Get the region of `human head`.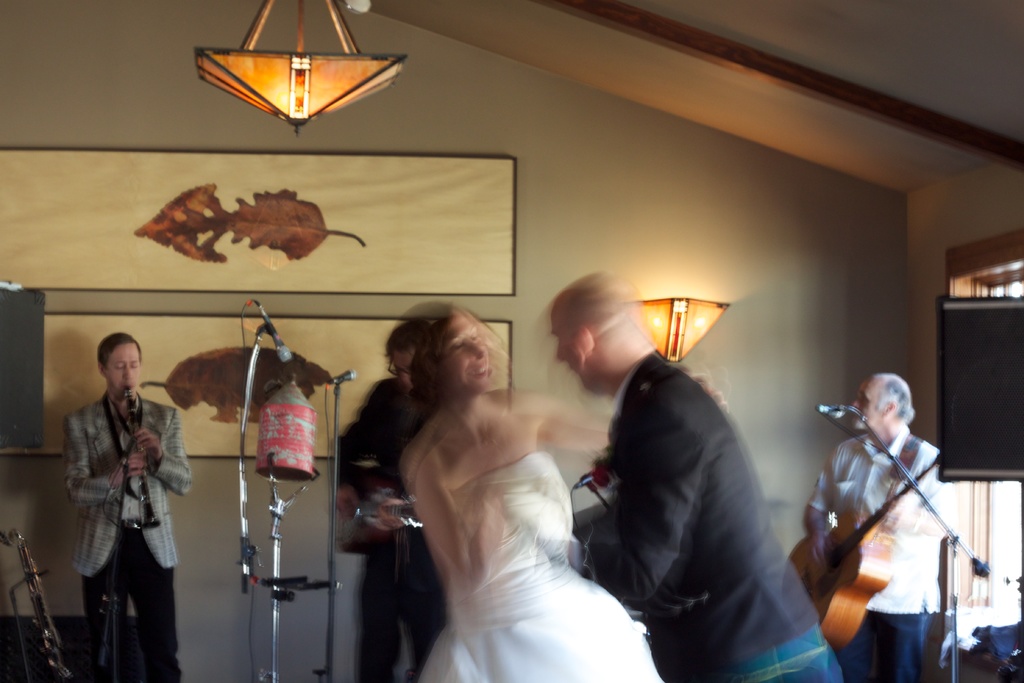
bbox(838, 372, 919, 441).
